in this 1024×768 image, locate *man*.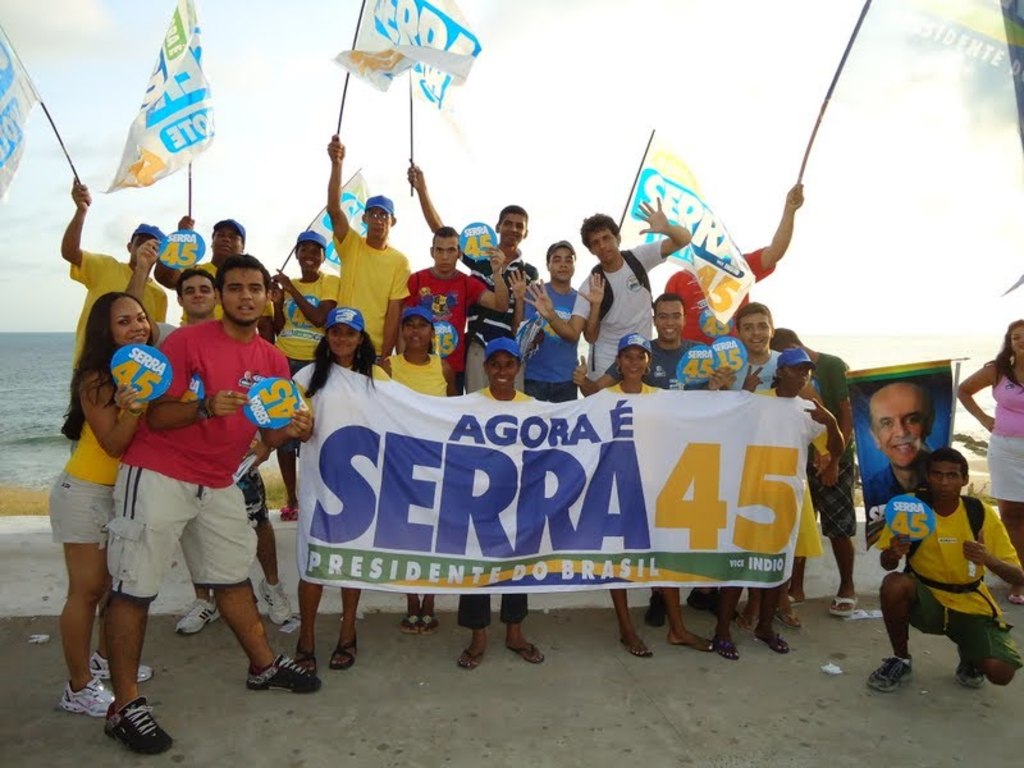
Bounding box: box(879, 436, 1019, 701).
